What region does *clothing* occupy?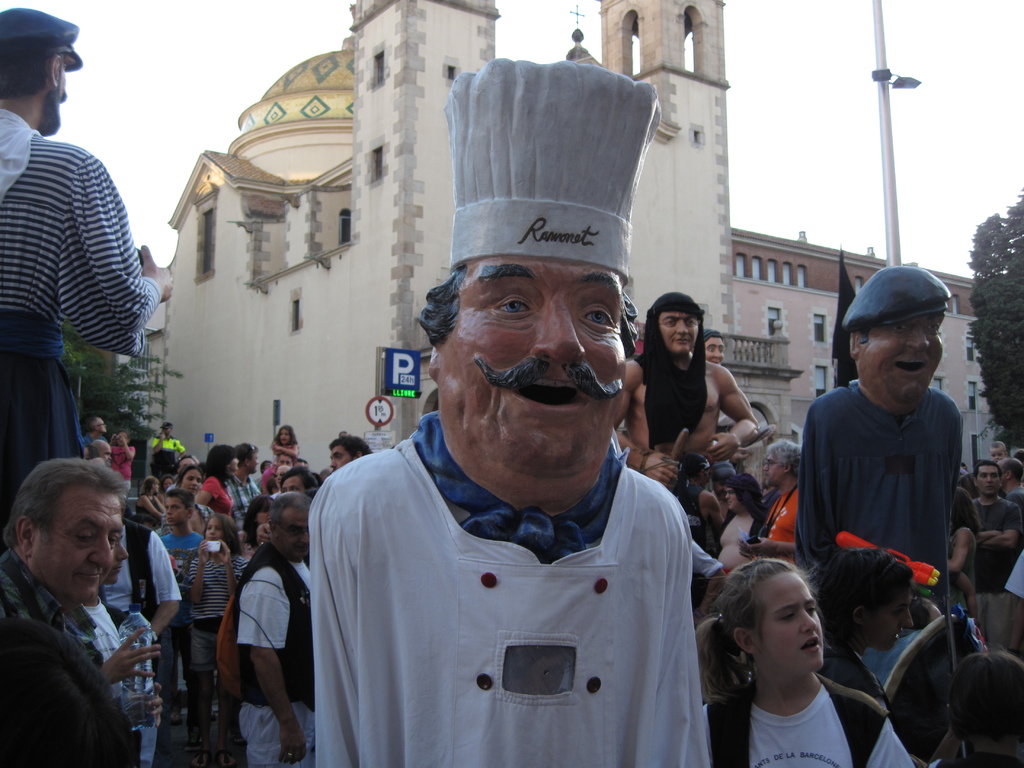
153:431:182:484.
